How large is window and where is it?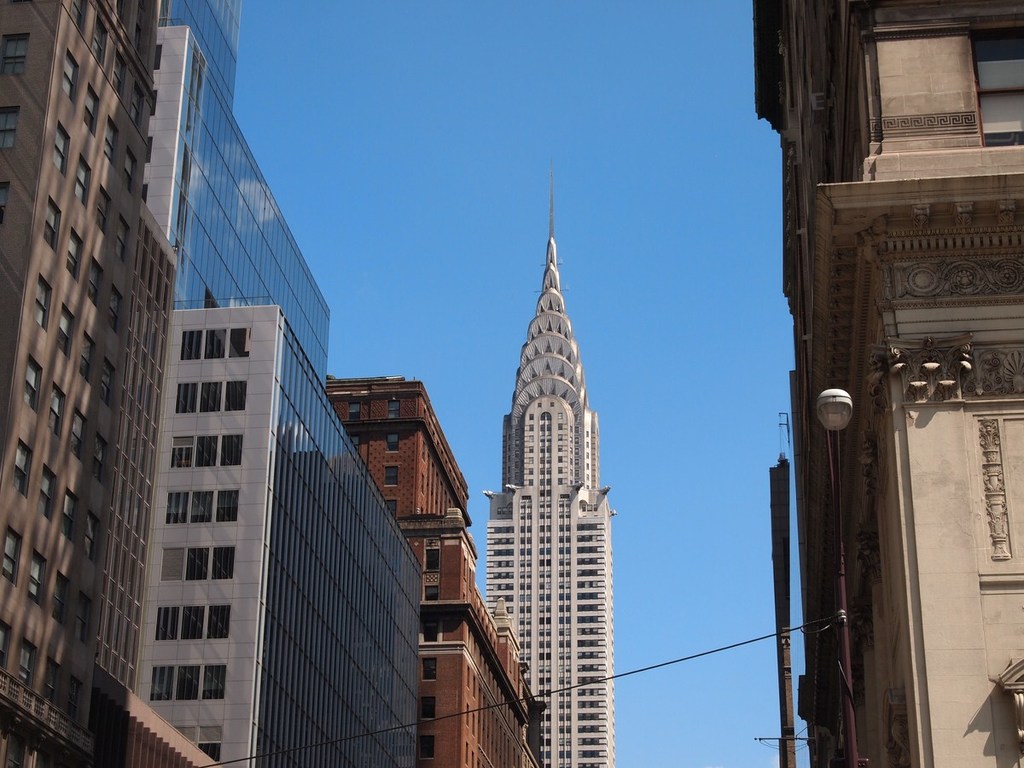
Bounding box: region(39, 656, 61, 701).
